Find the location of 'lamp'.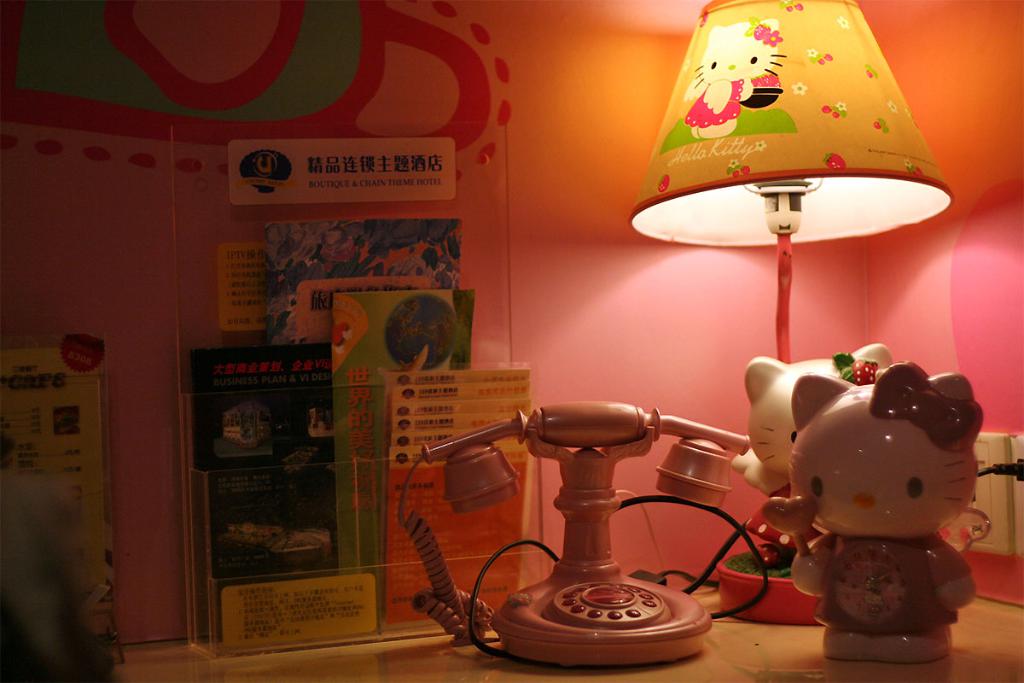
Location: <region>625, 0, 957, 621</region>.
